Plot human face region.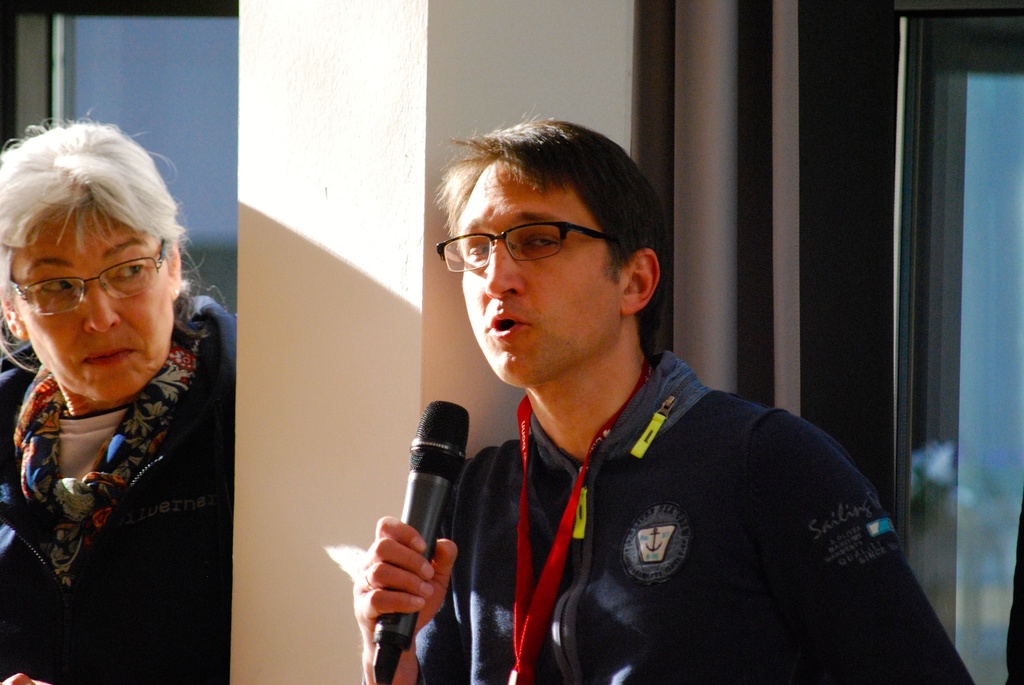
Plotted at <region>458, 154, 617, 382</region>.
